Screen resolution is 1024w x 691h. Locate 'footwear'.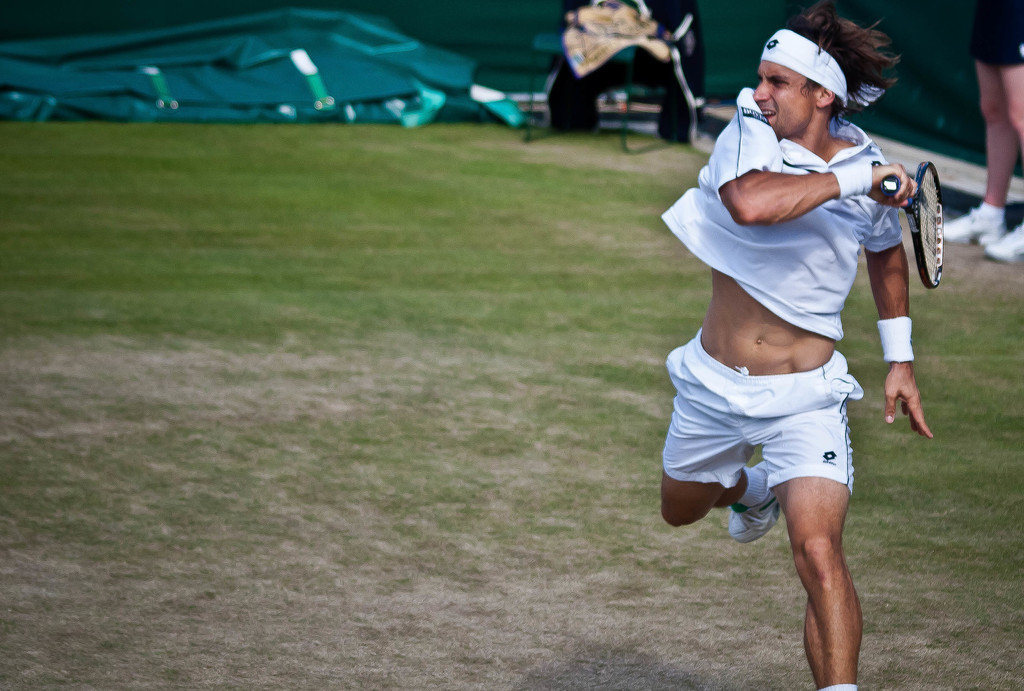
{"x1": 984, "y1": 222, "x2": 1023, "y2": 262}.
